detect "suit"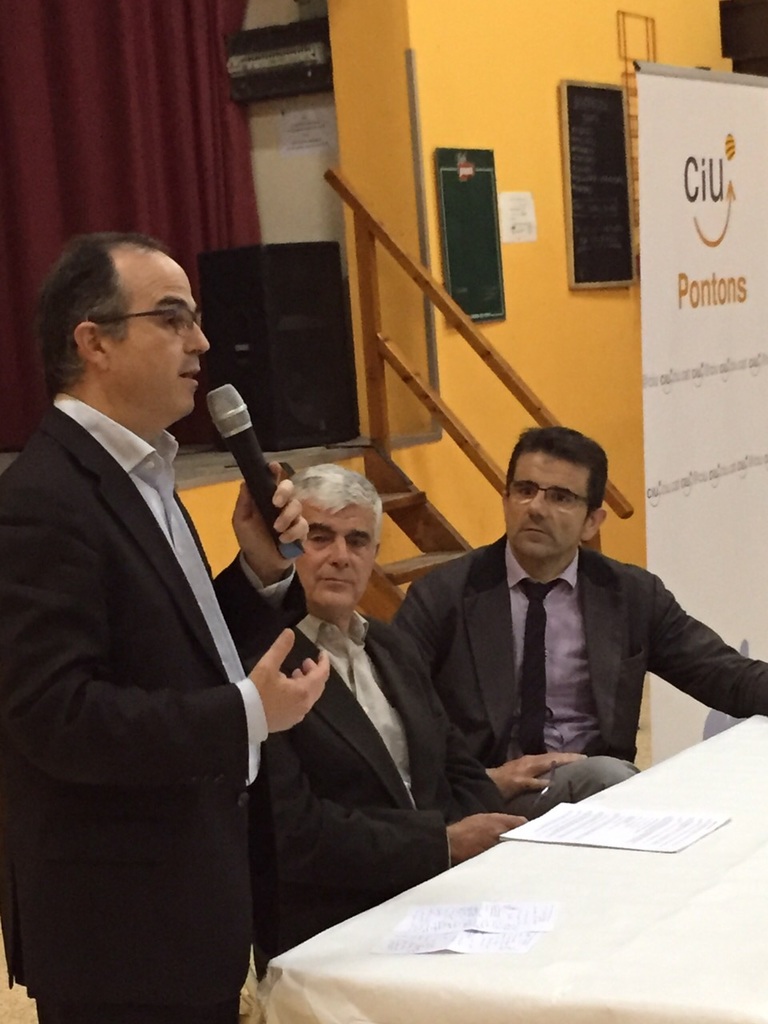
select_region(8, 207, 310, 1023)
